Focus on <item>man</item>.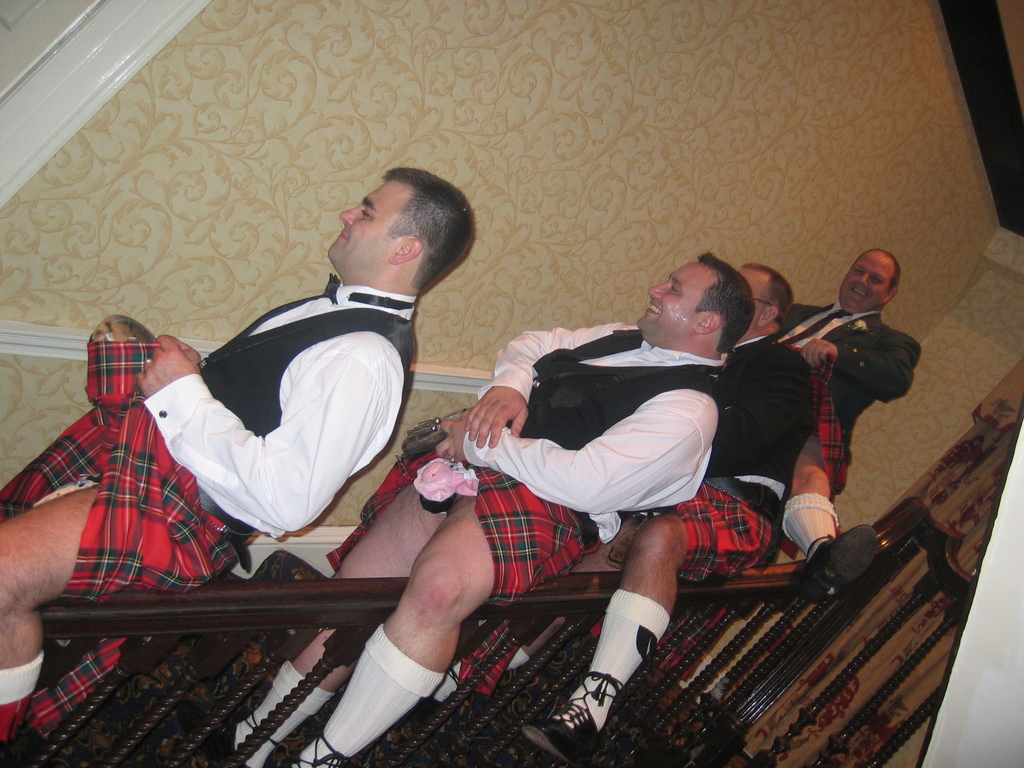
Focused at bbox=[433, 266, 829, 767].
